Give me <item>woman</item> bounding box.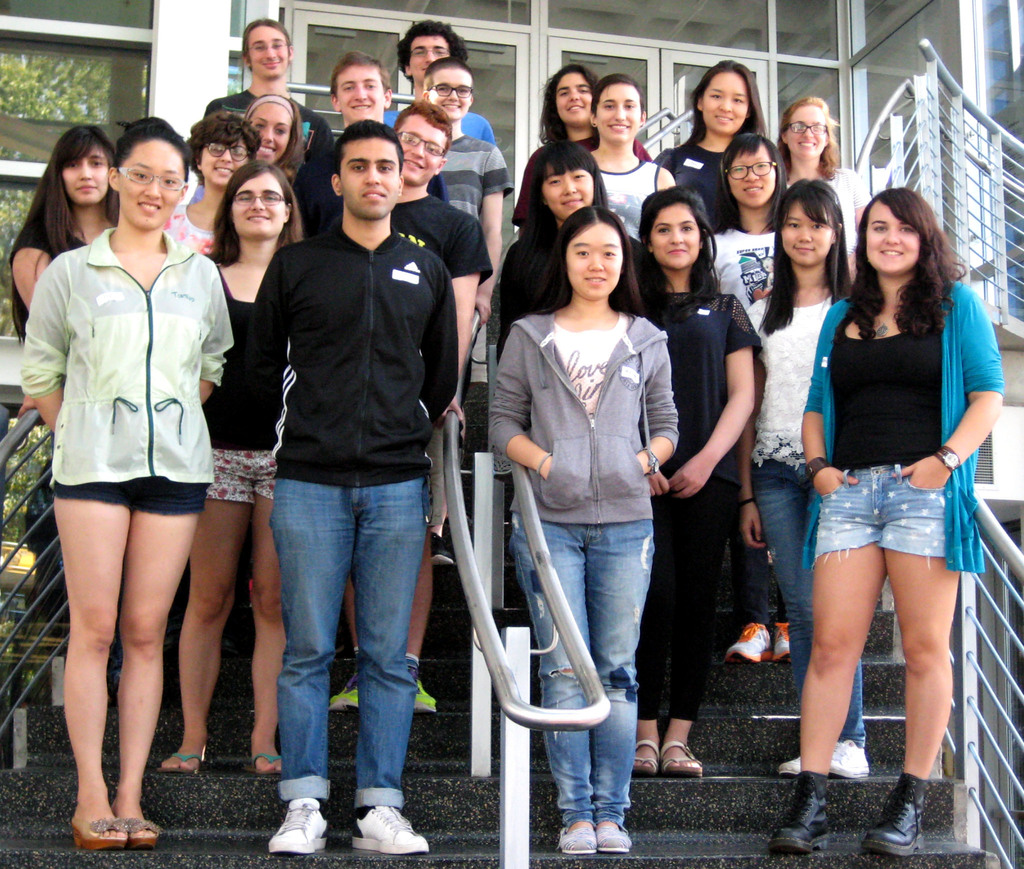
l=10, t=120, r=123, b=697.
